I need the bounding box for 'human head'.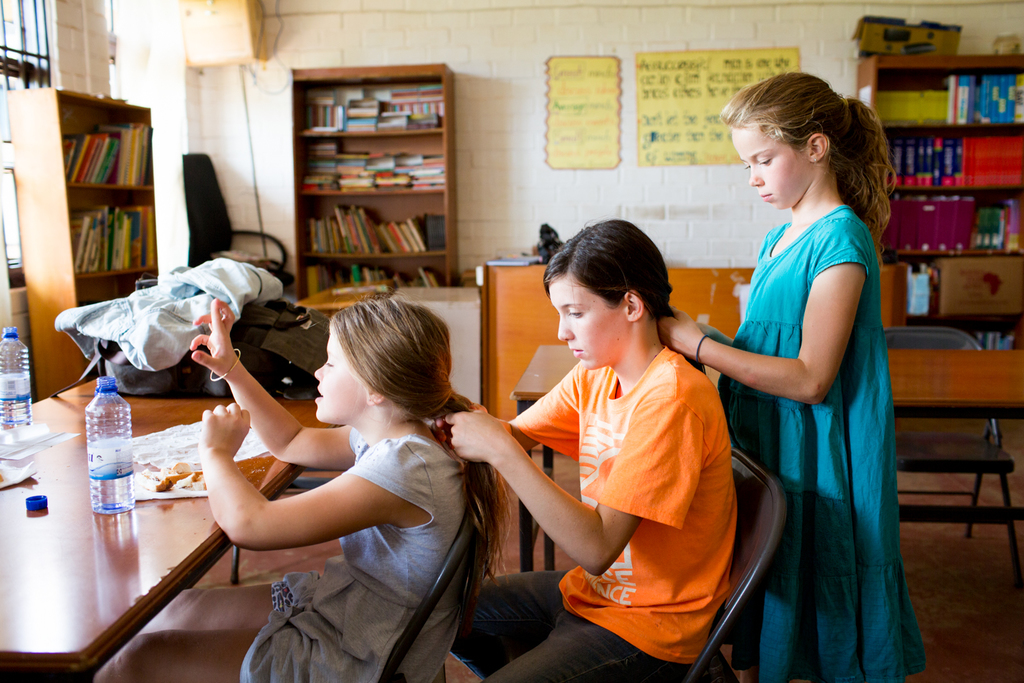
Here it is: l=721, t=74, r=850, b=210.
